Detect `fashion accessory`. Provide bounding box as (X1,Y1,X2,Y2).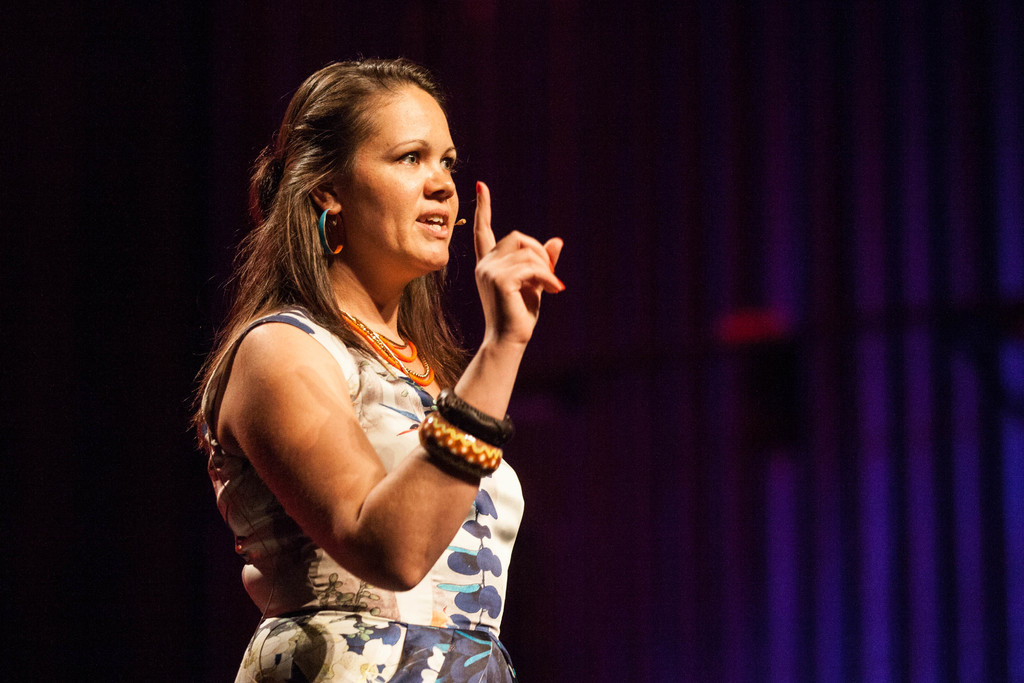
(316,208,348,255).
